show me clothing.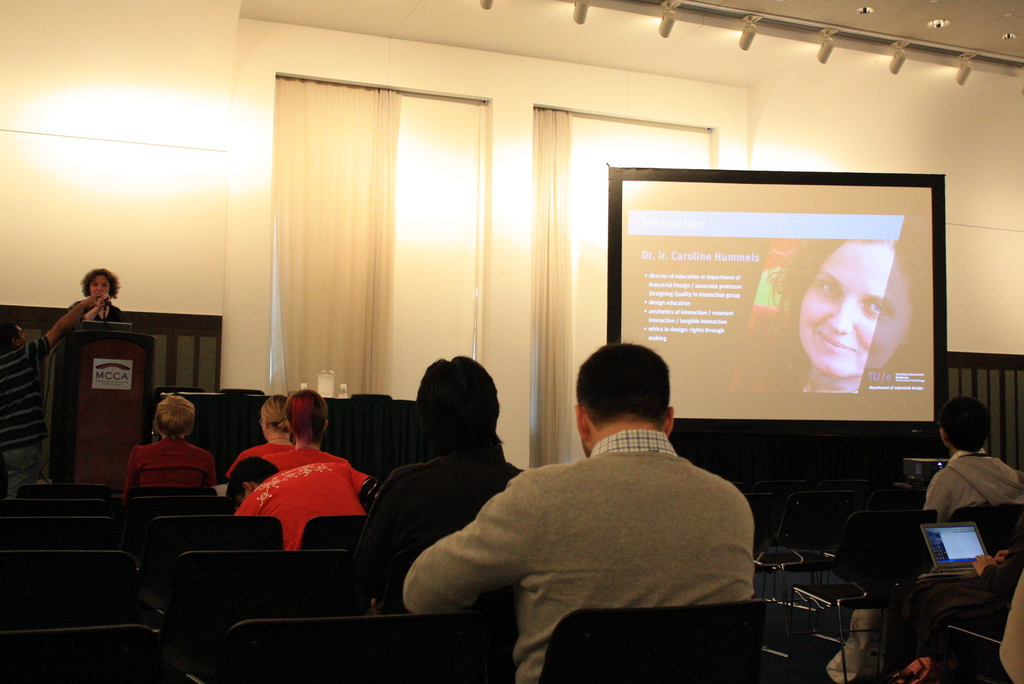
clothing is here: rect(73, 295, 124, 331).
